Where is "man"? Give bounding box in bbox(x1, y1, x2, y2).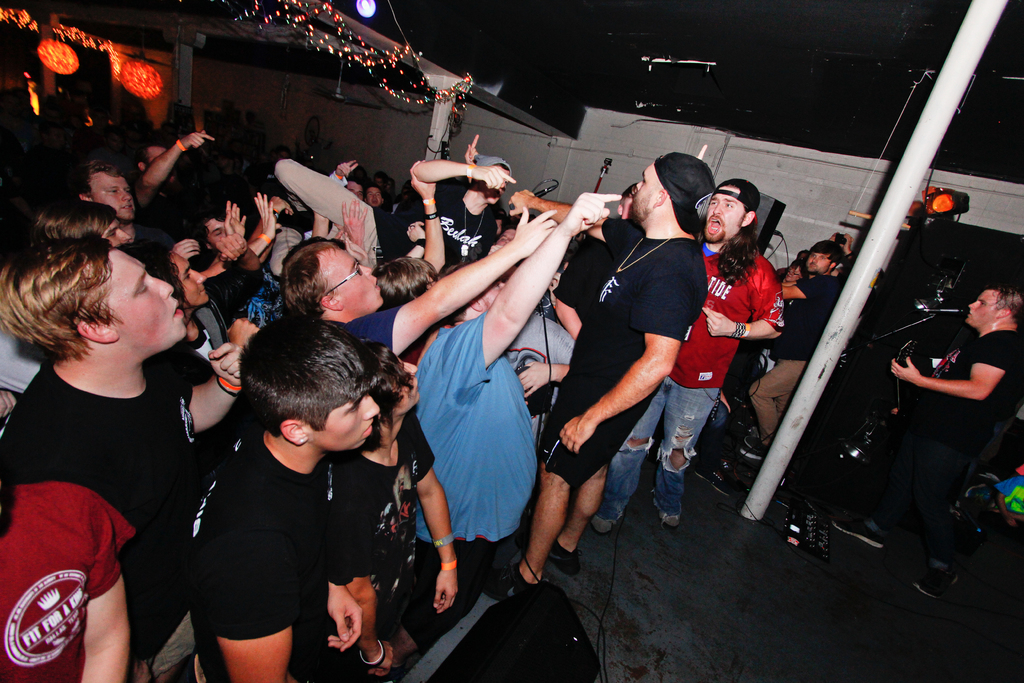
bbox(280, 206, 564, 373).
